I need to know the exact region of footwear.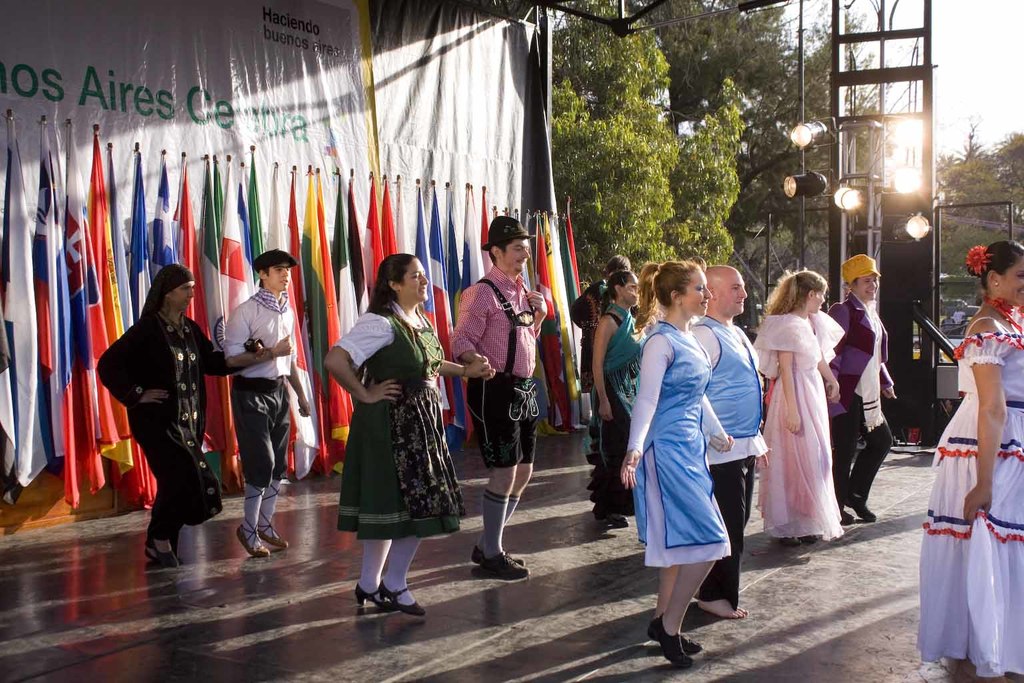
Region: x1=470 y1=544 x2=525 y2=567.
